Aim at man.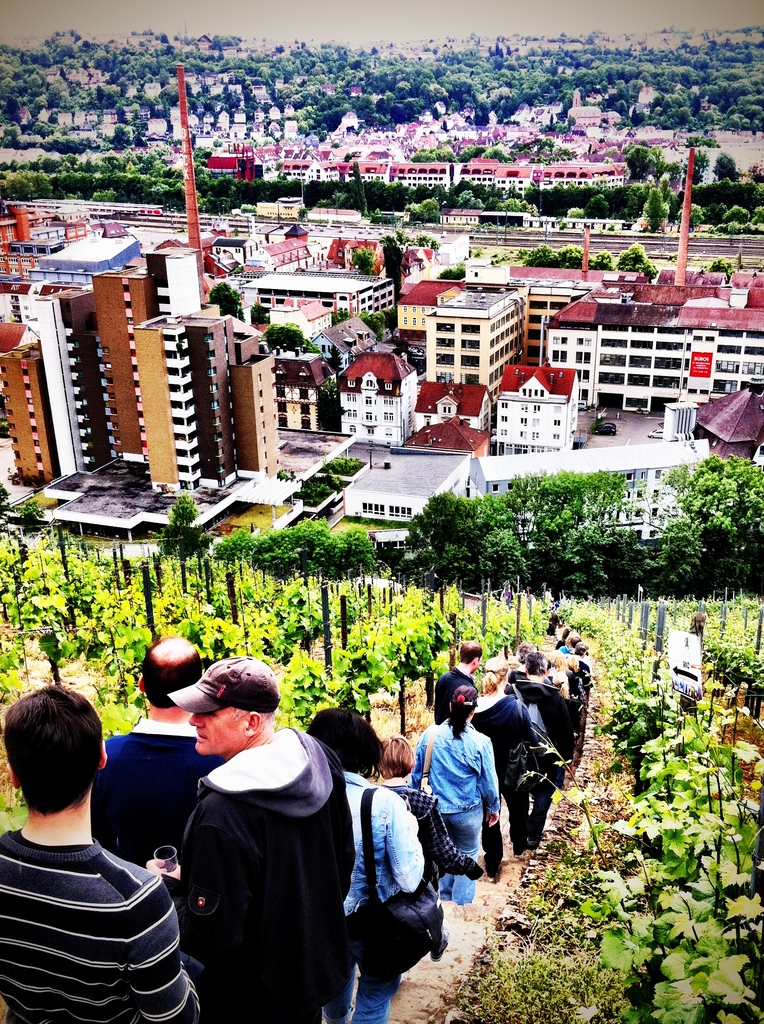
Aimed at (x1=83, y1=631, x2=223, y2=871).
